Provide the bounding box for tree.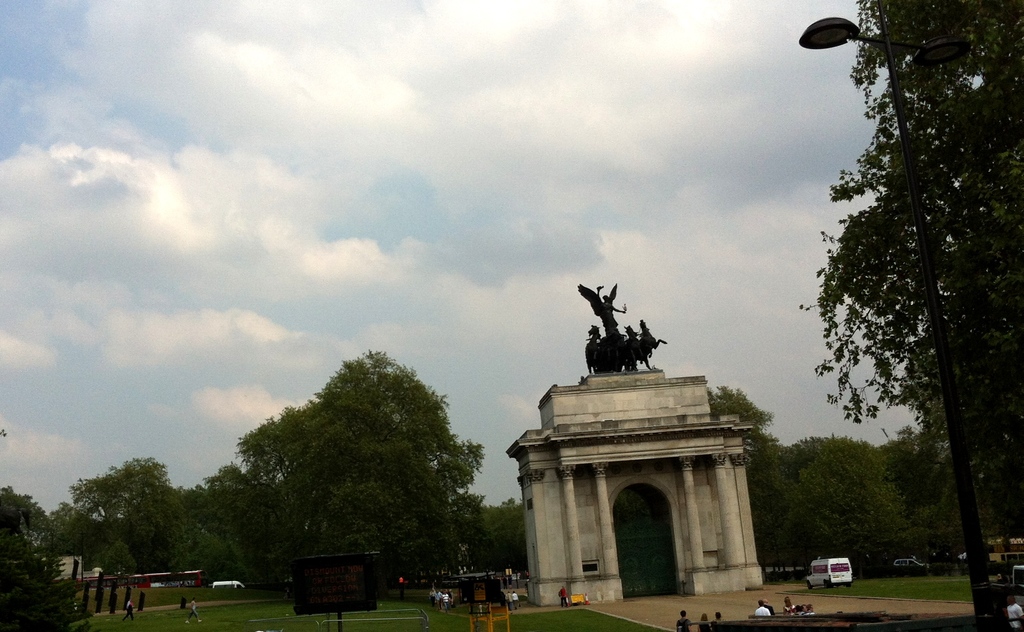
870 412 958 548.
